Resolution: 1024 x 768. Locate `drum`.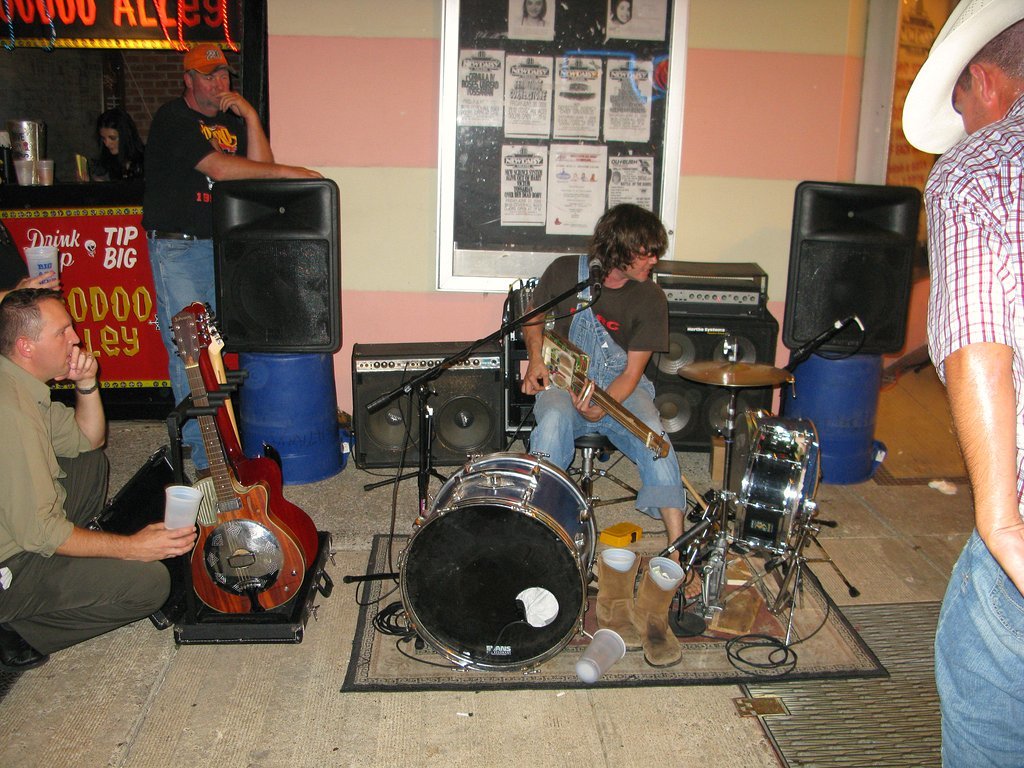
732, 421, 814, 563.
